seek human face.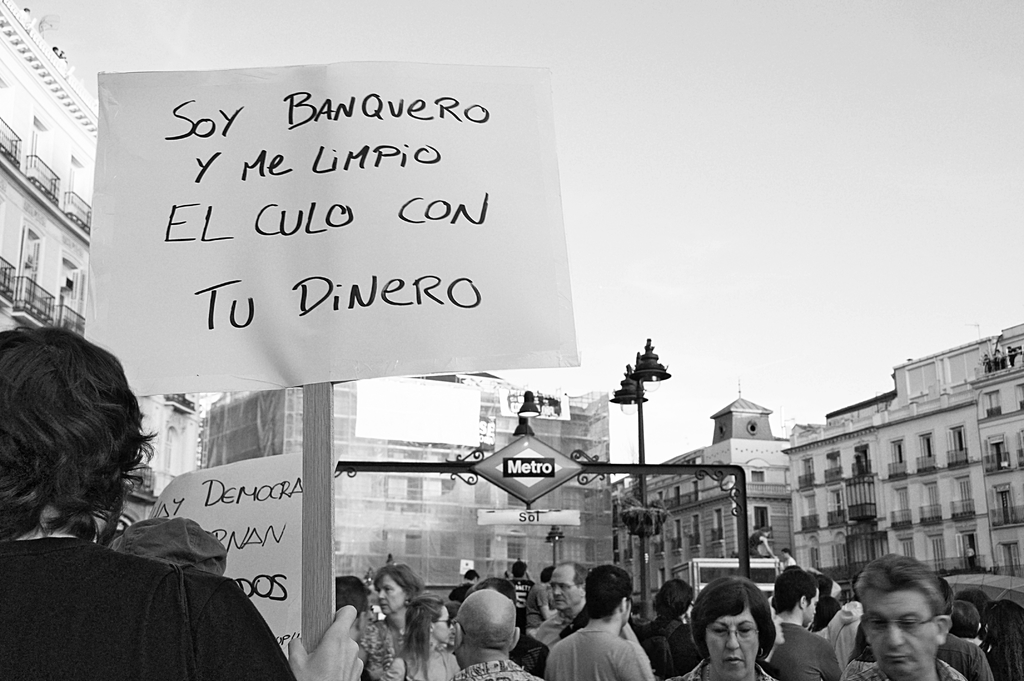
(x1=547, y1=571, x2=583, y2=611).
